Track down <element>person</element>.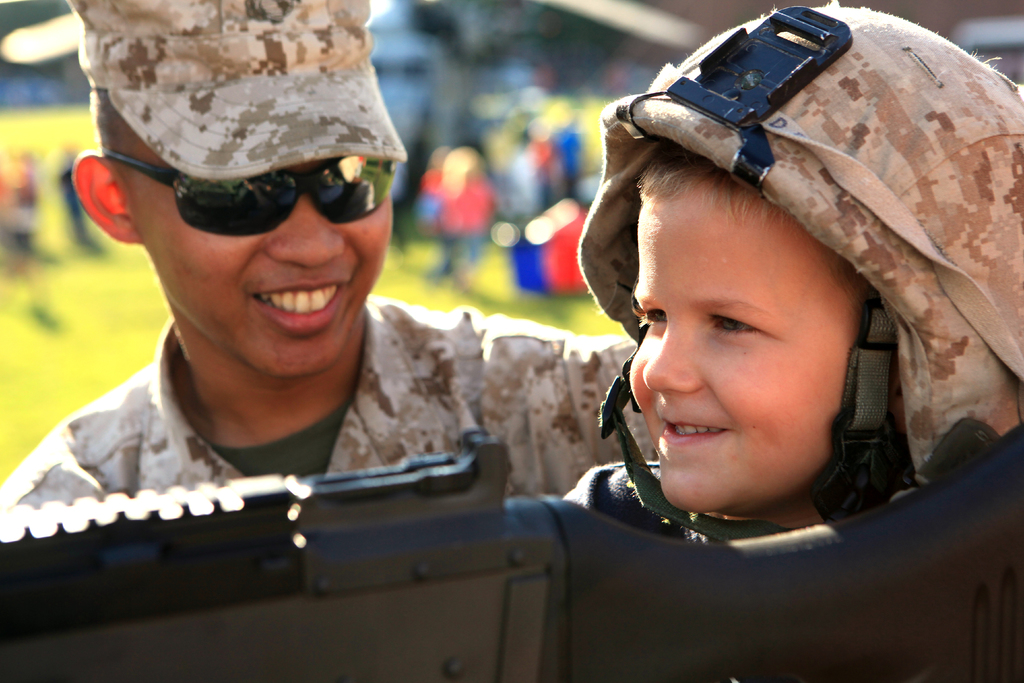
Tracked to 0, 0, 658, 516.
